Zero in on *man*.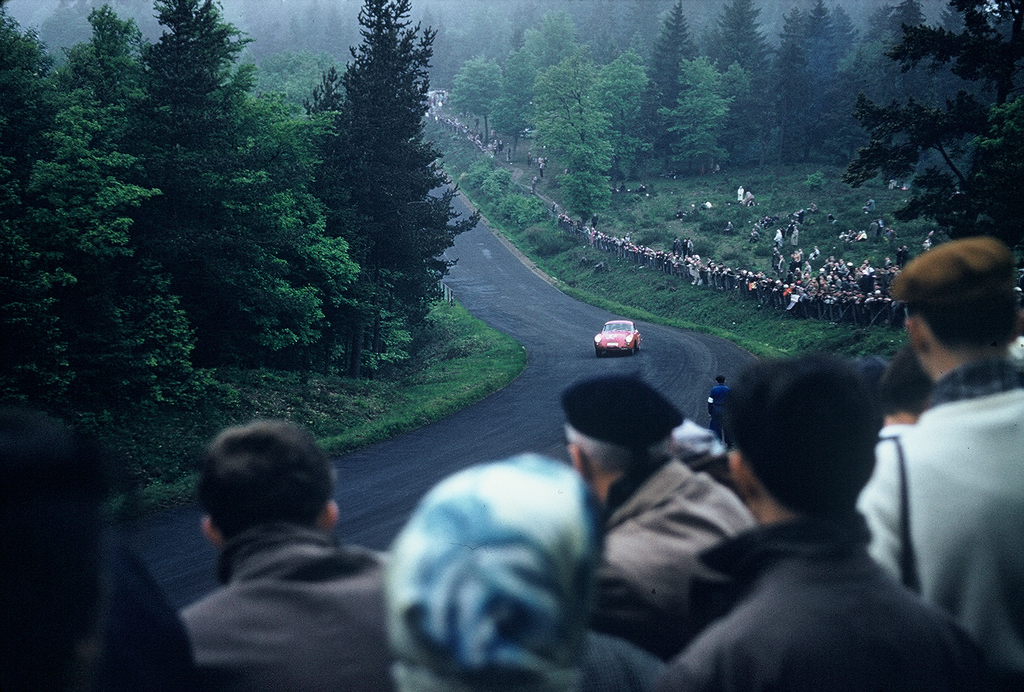
Zeroed in: {"x1": 666, "y1": 356, "x2": 983, "y2": 691}.
